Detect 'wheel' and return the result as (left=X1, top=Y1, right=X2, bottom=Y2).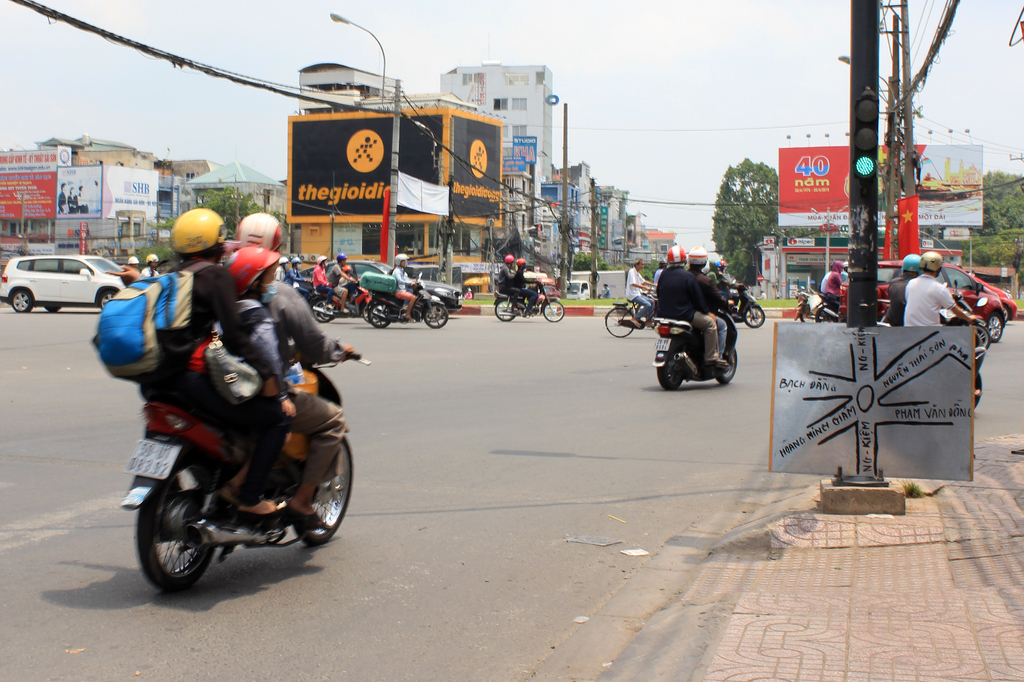
(left=814, top=305, right=837, bottom=322).
